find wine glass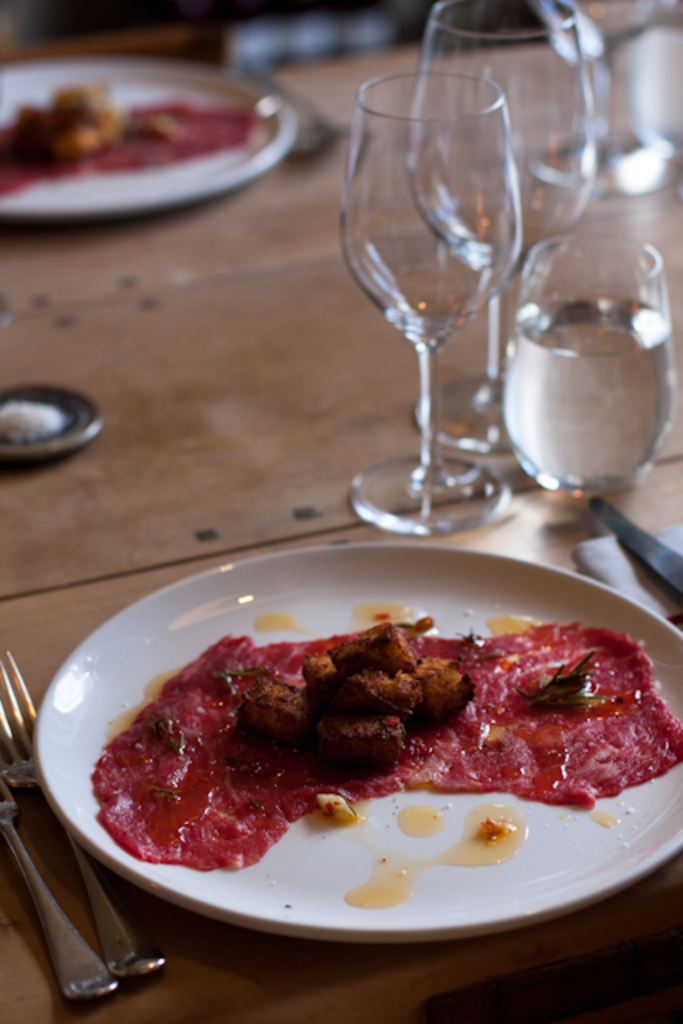
(405, 0, 595, 454)
